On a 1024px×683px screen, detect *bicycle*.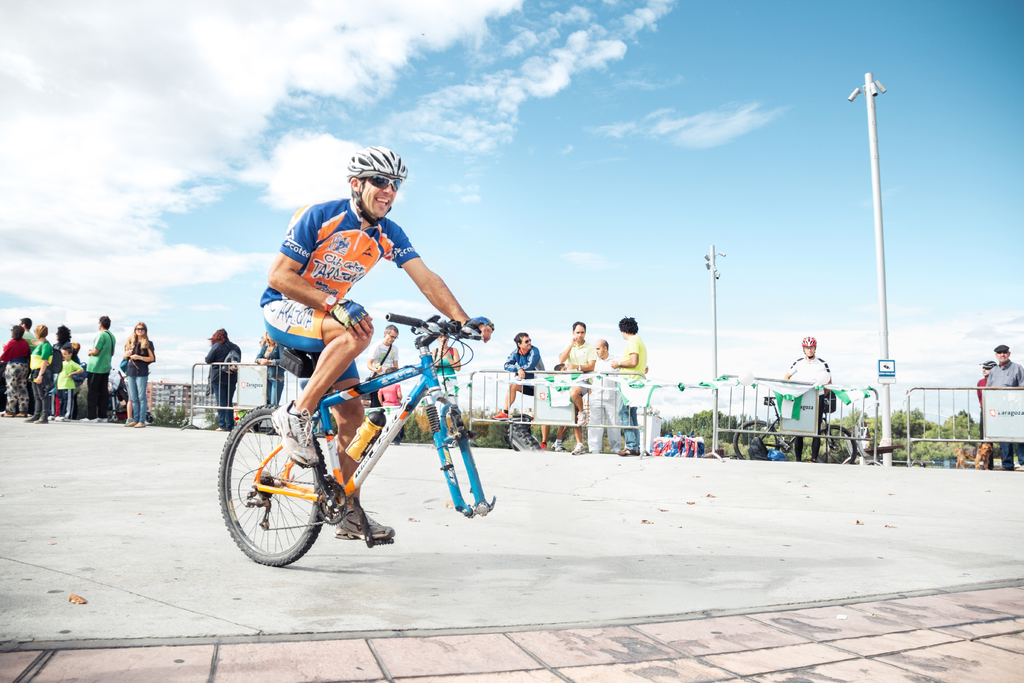
(x1=212, y1=309, x2=492, y2=567).
